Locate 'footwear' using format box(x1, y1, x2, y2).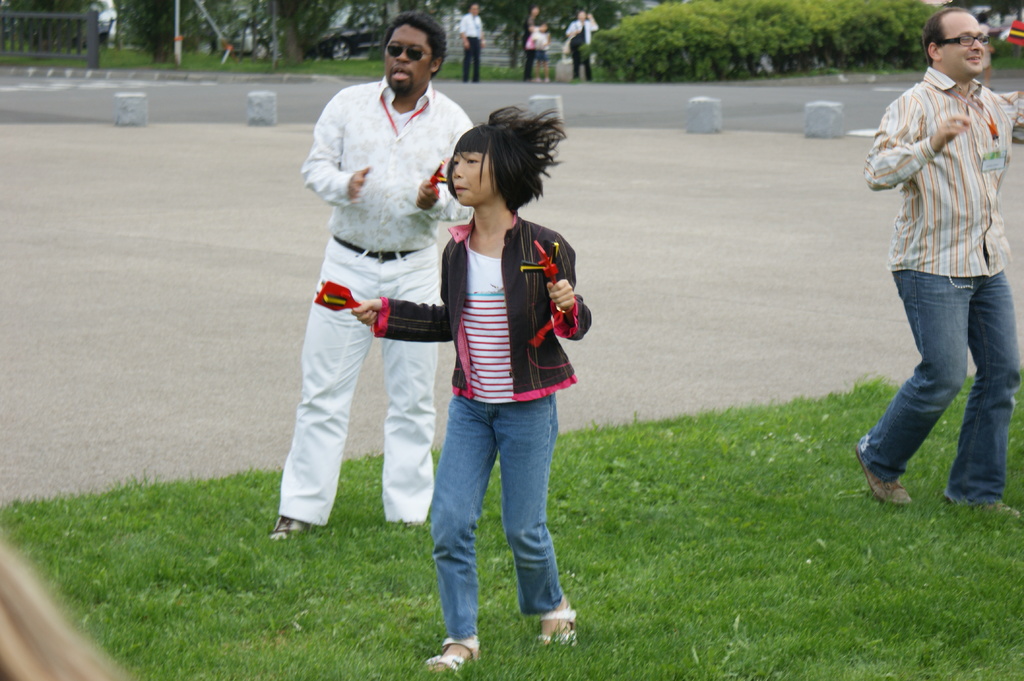
box(937, 501, 1018, 522).
